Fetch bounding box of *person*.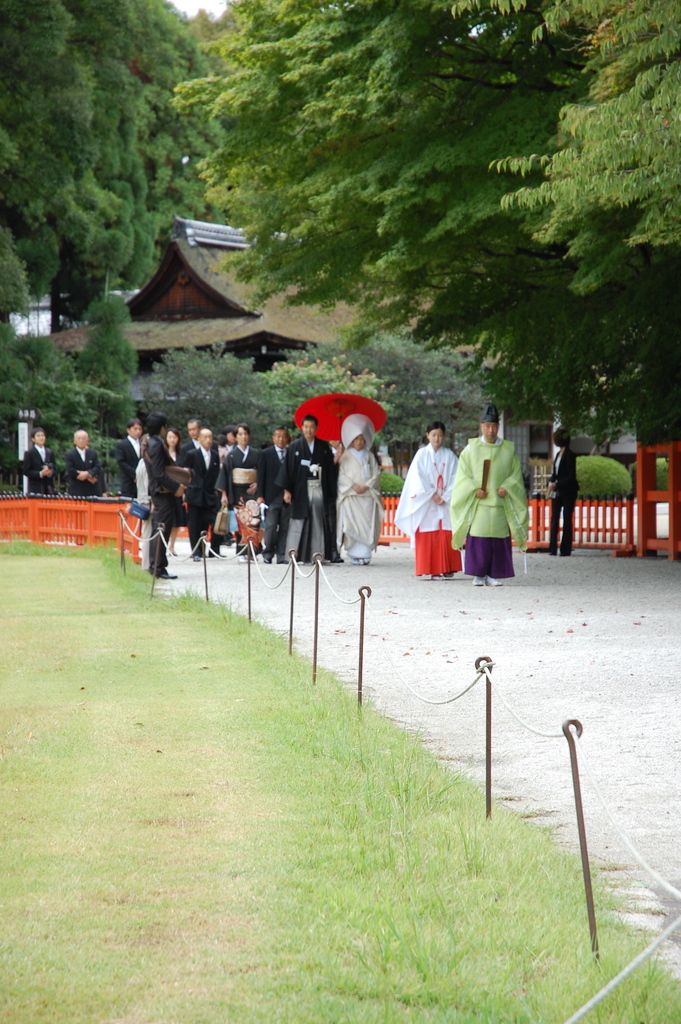
Bbox: 218, 428, 244, 470.
